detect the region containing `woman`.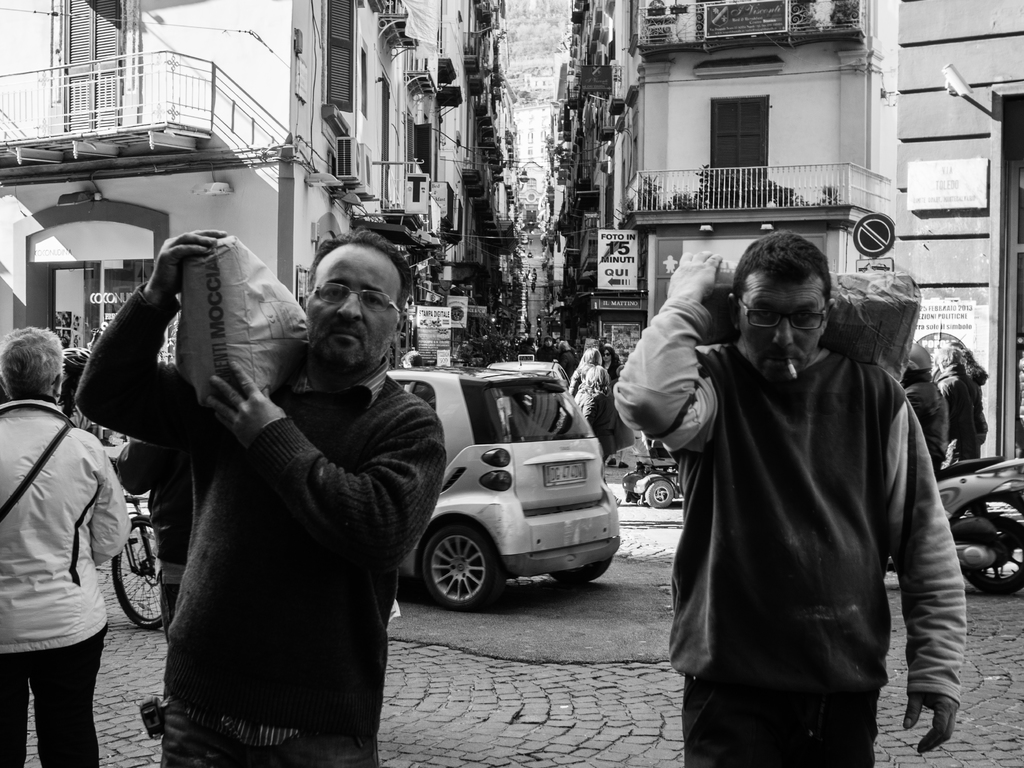
<box>600,347,625,454</box>.
